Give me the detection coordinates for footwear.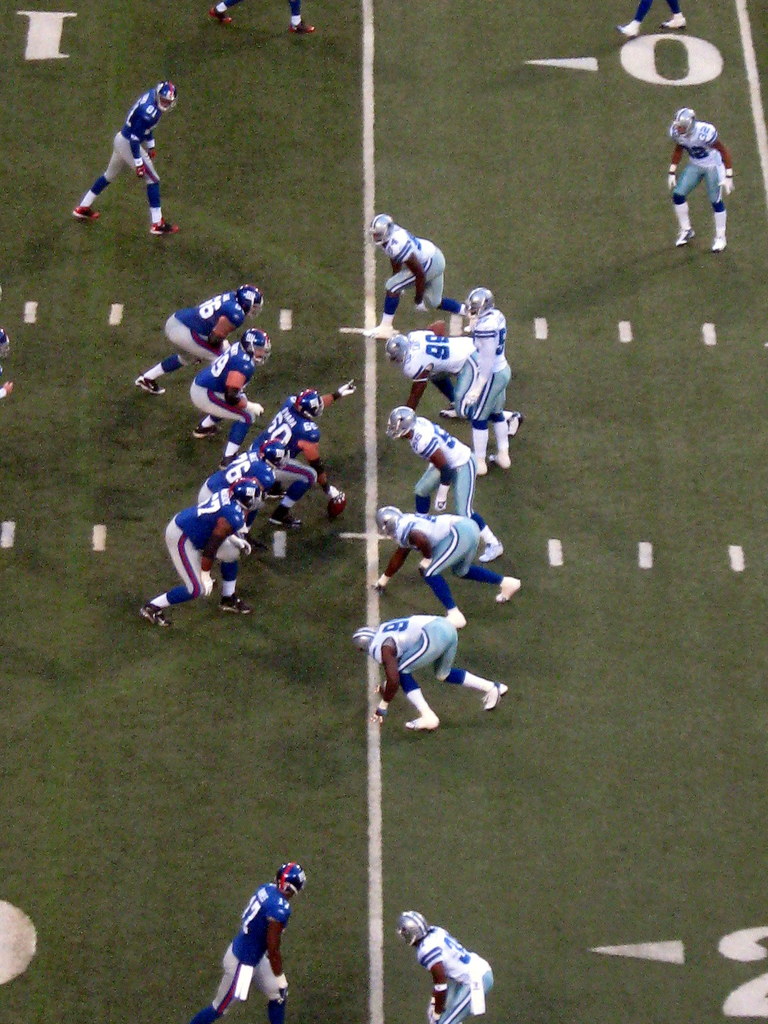
crop(145, 223, 179, 237).
